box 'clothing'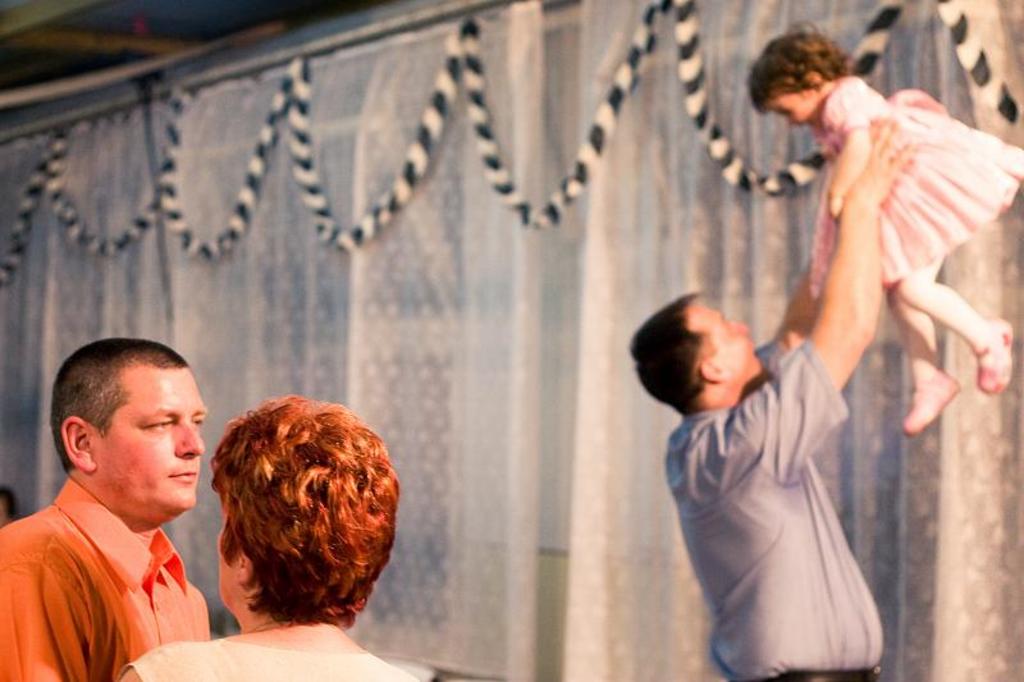
left=663, top=345, right=878, bottom=681
